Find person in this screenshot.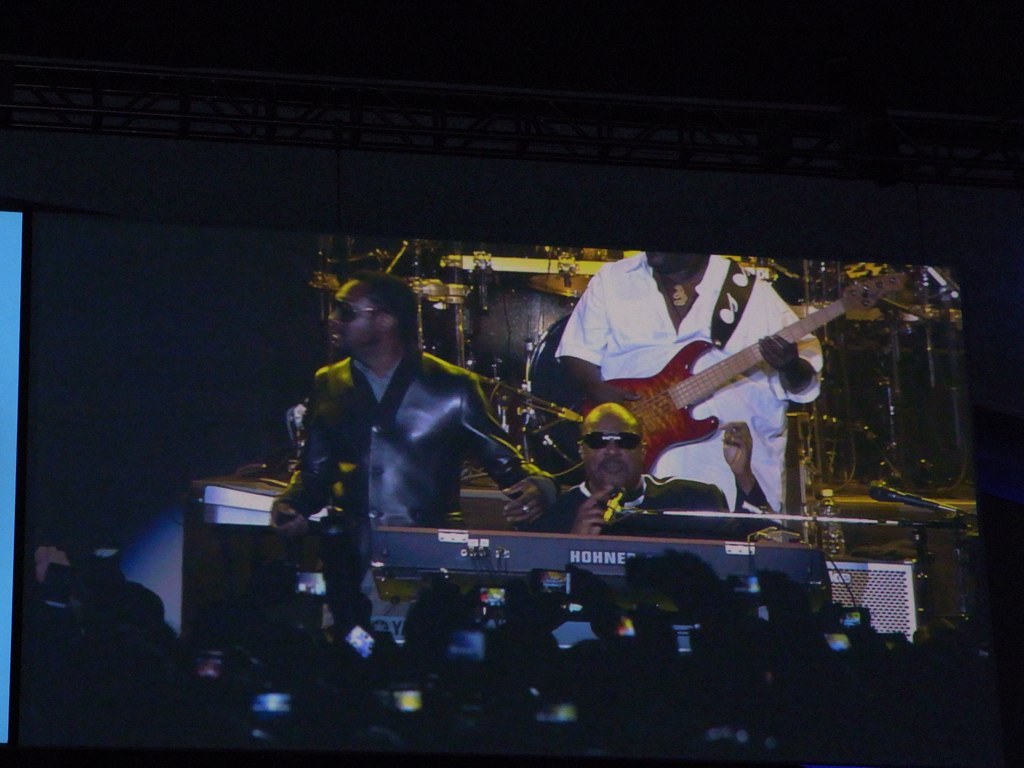
The bounding box for person is left=542, top=408, right=775, bottom=540.
